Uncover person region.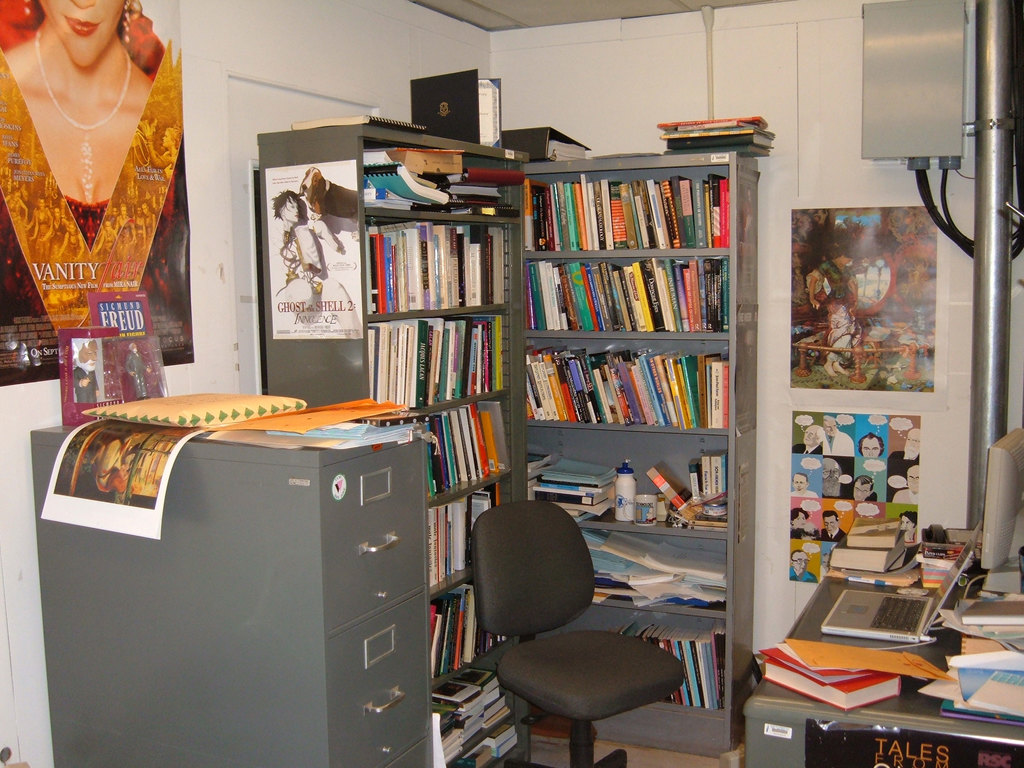
Uncovered: bbox=[788, 472, 820, 499].
